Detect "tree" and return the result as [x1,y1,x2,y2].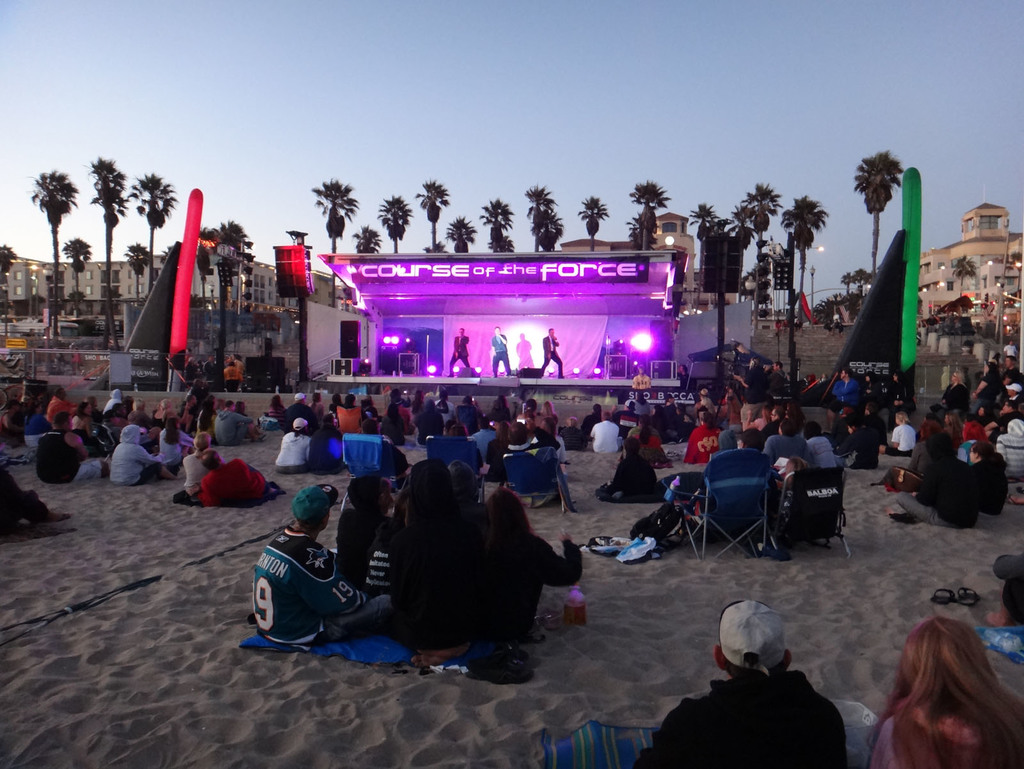
[734,170,779,352].
